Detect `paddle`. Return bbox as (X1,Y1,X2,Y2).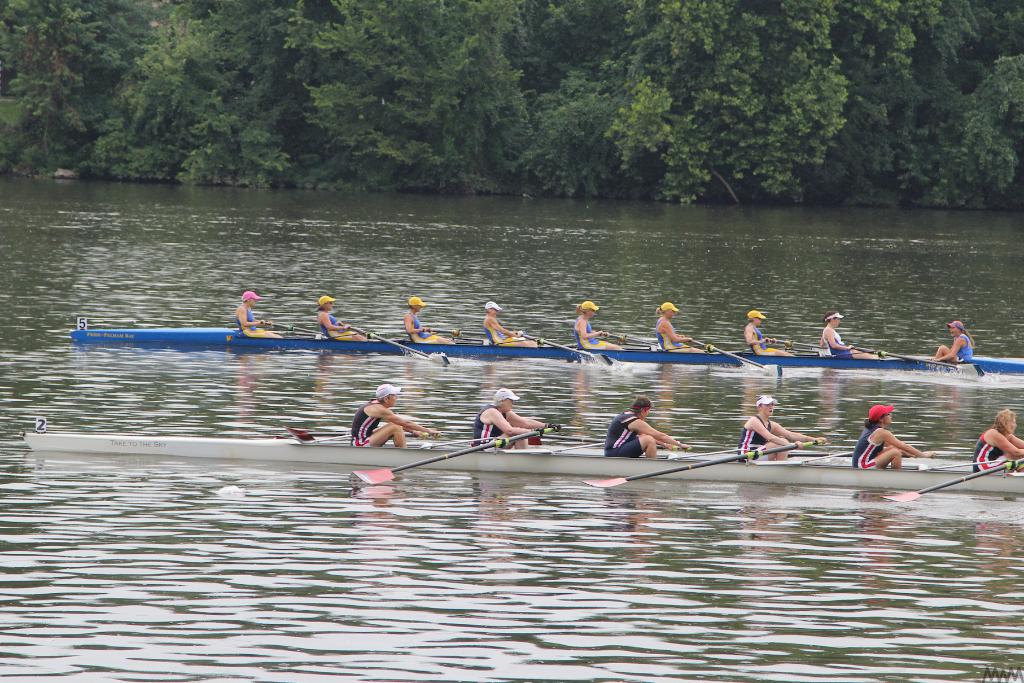
(422,328,485,337).
